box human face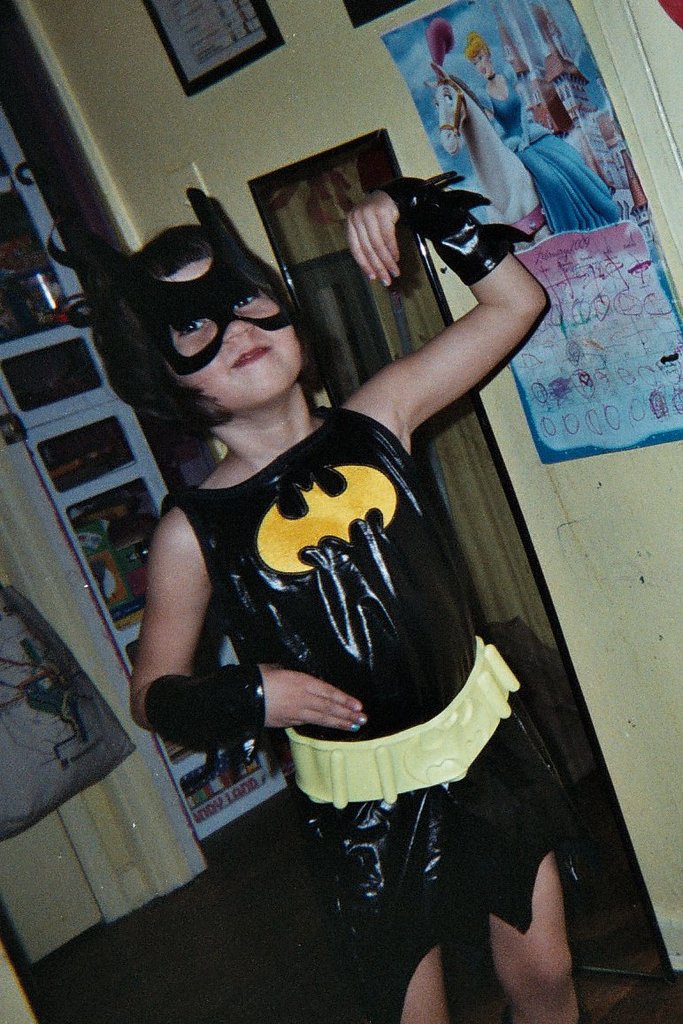
crop(162, 257, 298, 404)
